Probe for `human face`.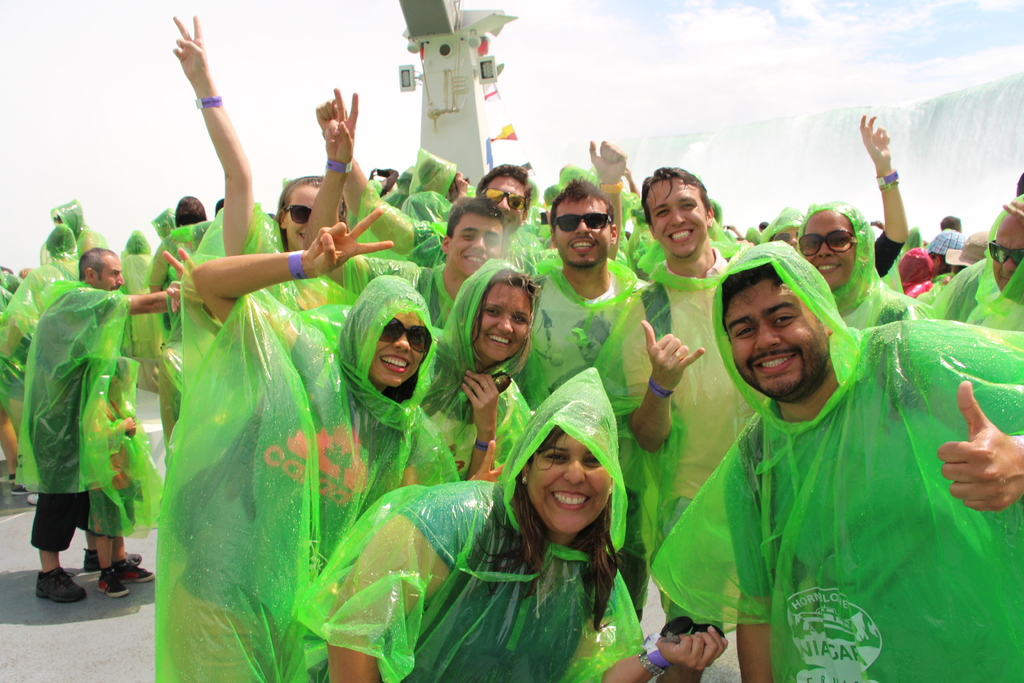
Probe result: 529 431 616 536.
